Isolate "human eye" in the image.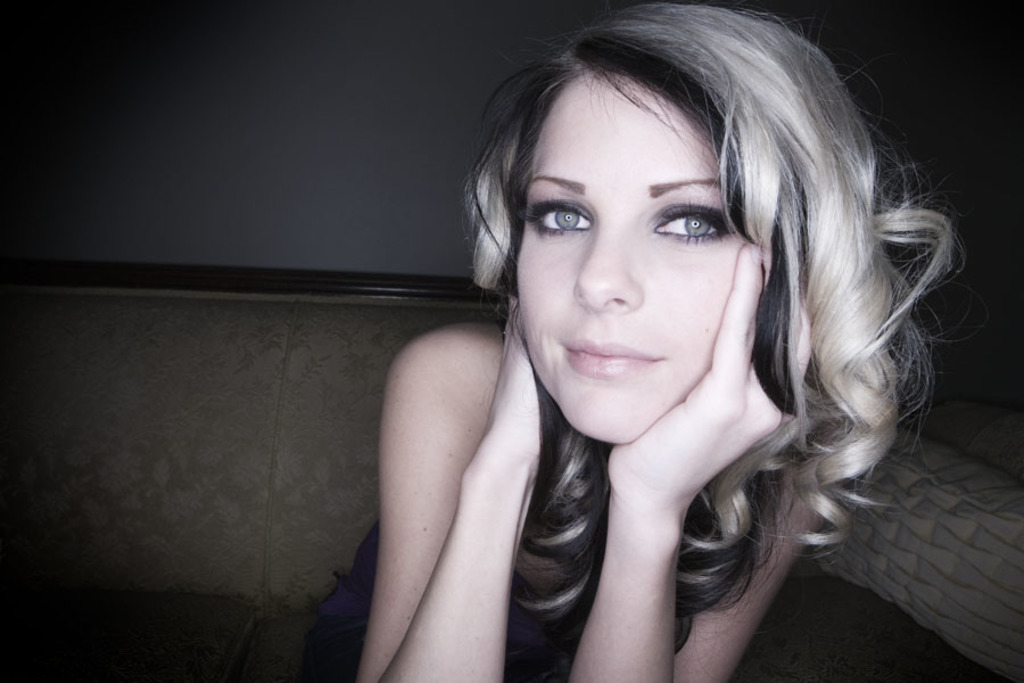
Isolated region: box(650, 199, 742, 245).
